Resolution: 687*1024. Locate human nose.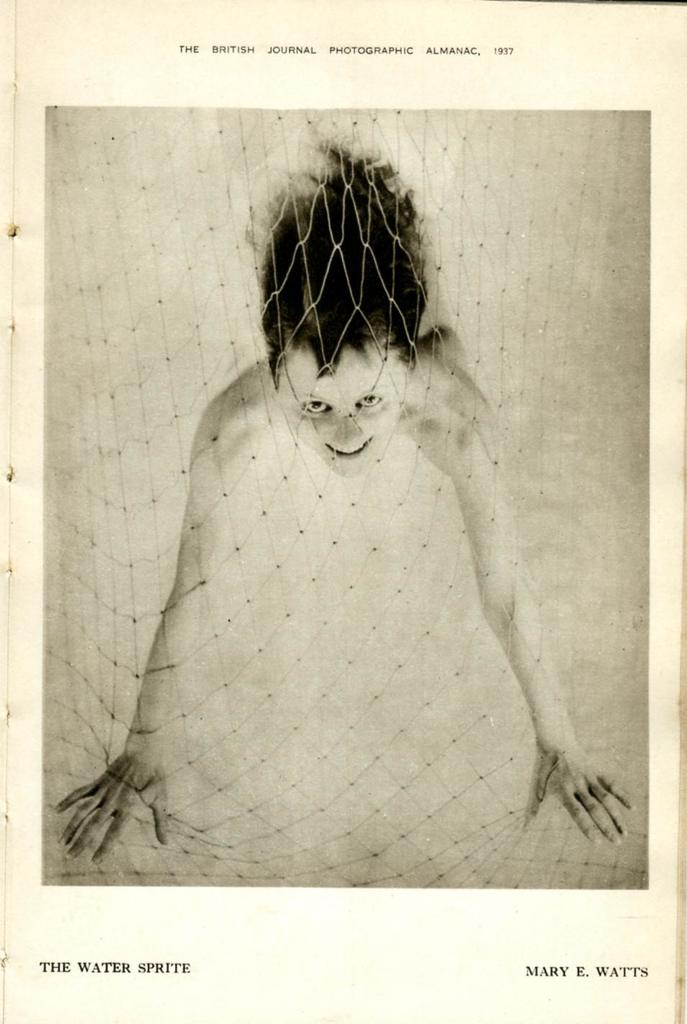
(337, 410, 362, 443).
